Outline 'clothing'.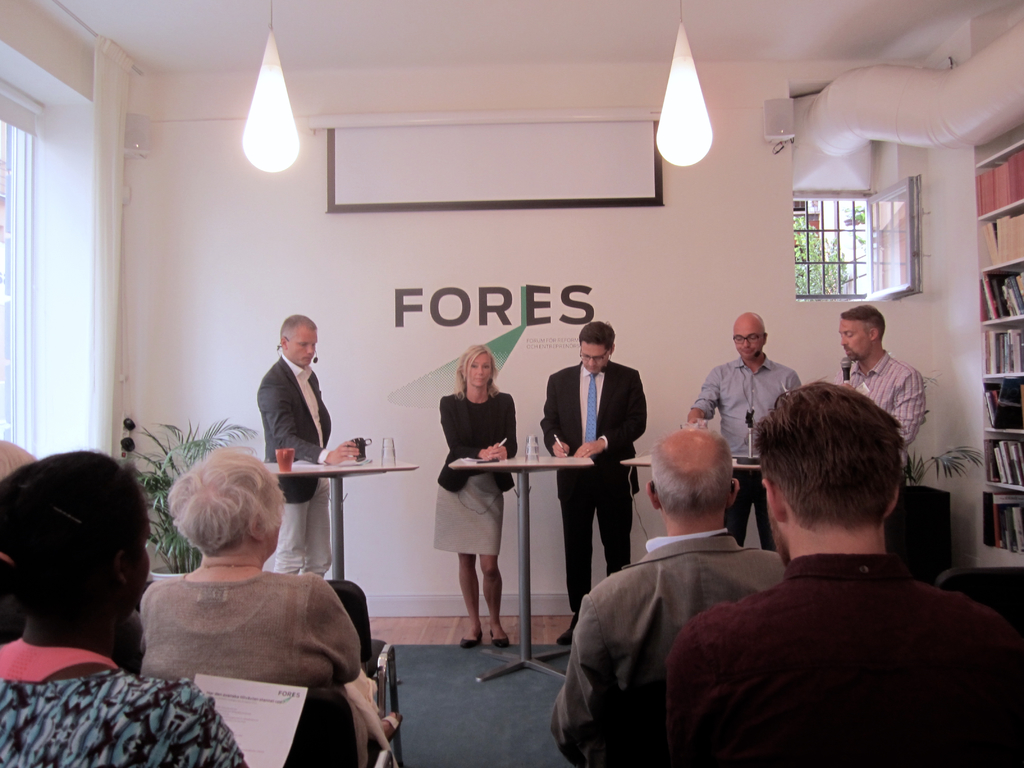
Outline: box=[136, 570, 399, 767].
